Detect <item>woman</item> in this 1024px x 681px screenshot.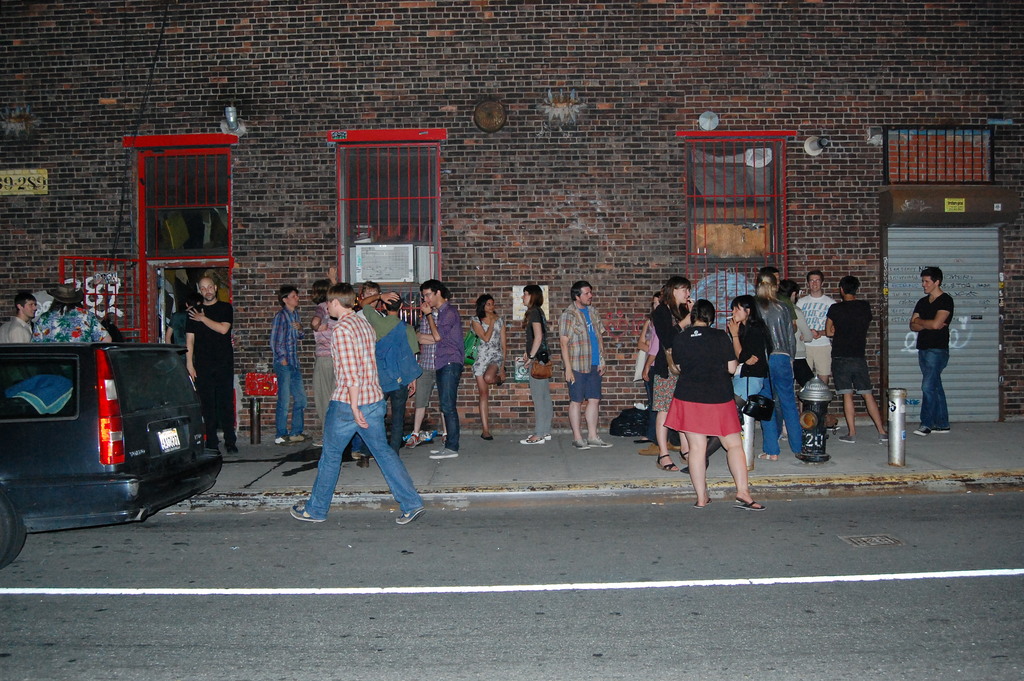
Detection: {"left": 744, "top": 275, "right": 819, "bottom": 468}.
